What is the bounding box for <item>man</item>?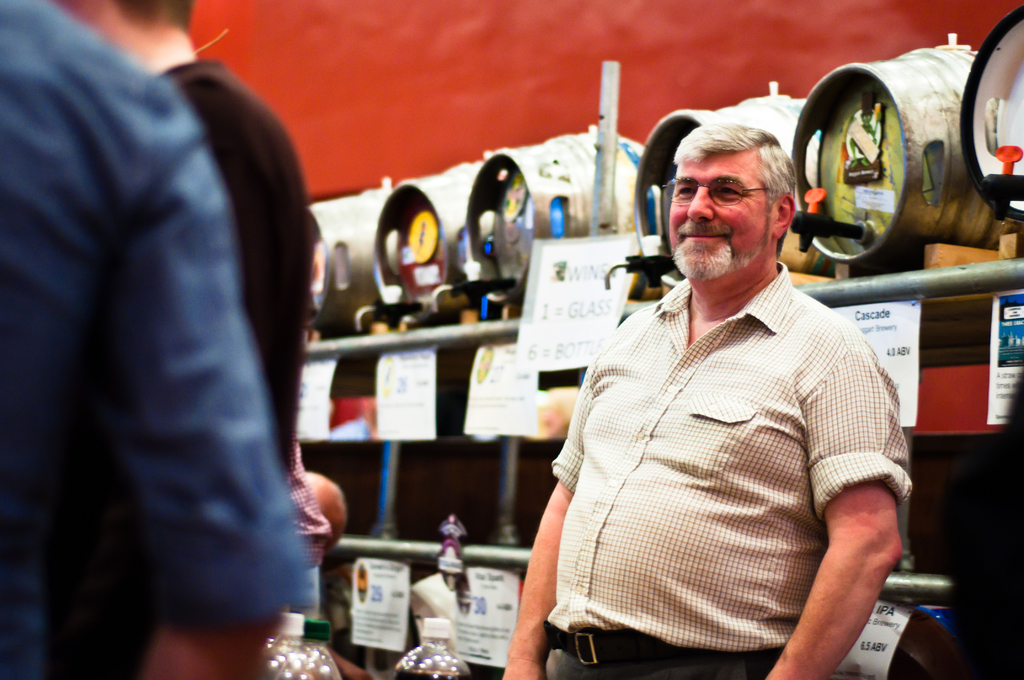
locate(557, 92, 933, 674).
